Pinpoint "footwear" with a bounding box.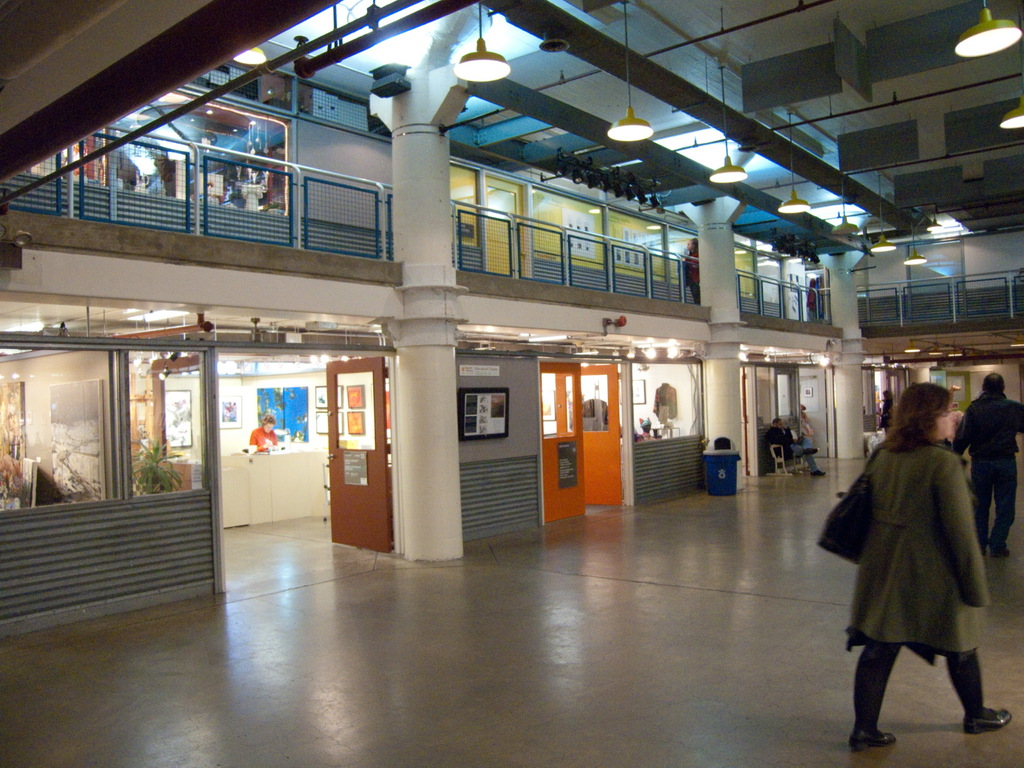
Rect(847, 722, 897, 749).
